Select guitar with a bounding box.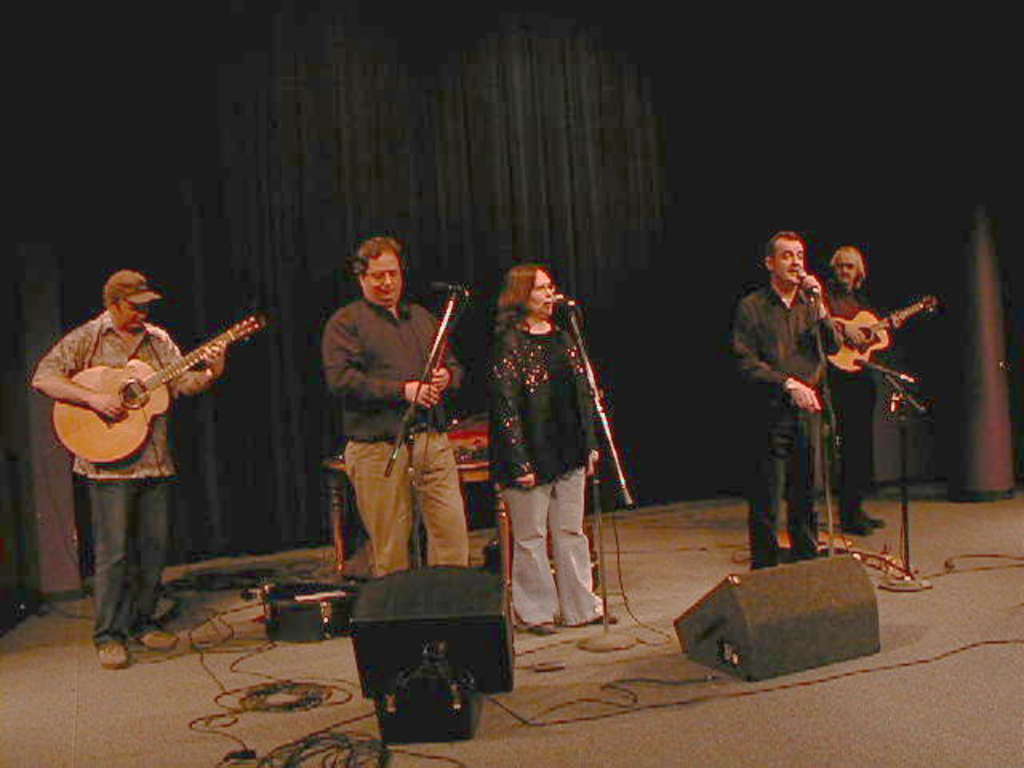
rect(43, 301, 256, 482).
